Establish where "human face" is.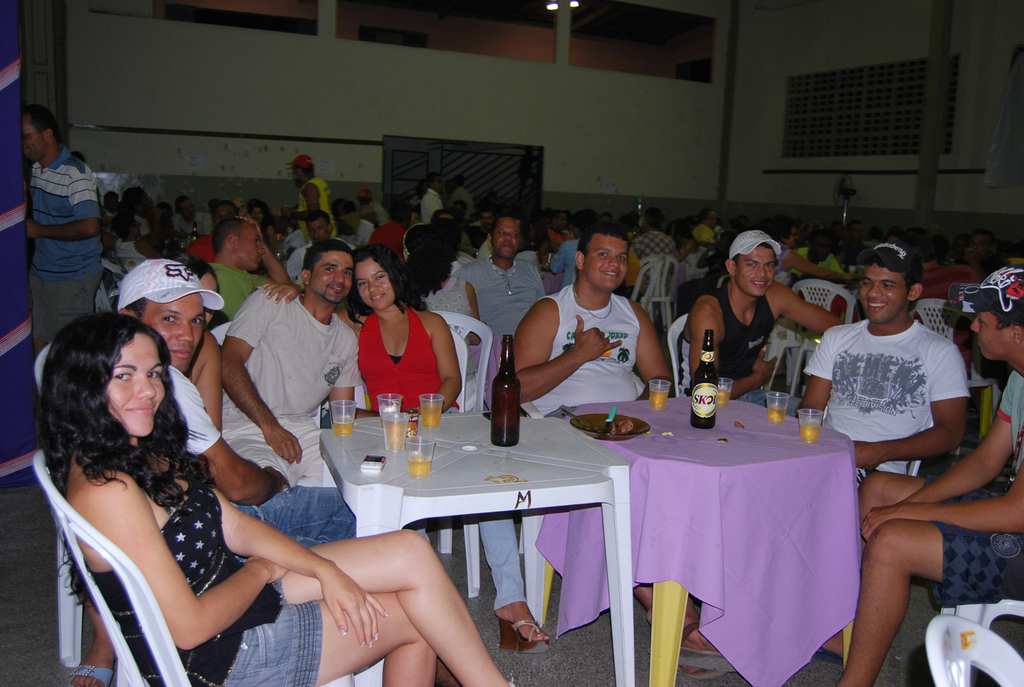
Established at rect(236, 221, 267, 269).
